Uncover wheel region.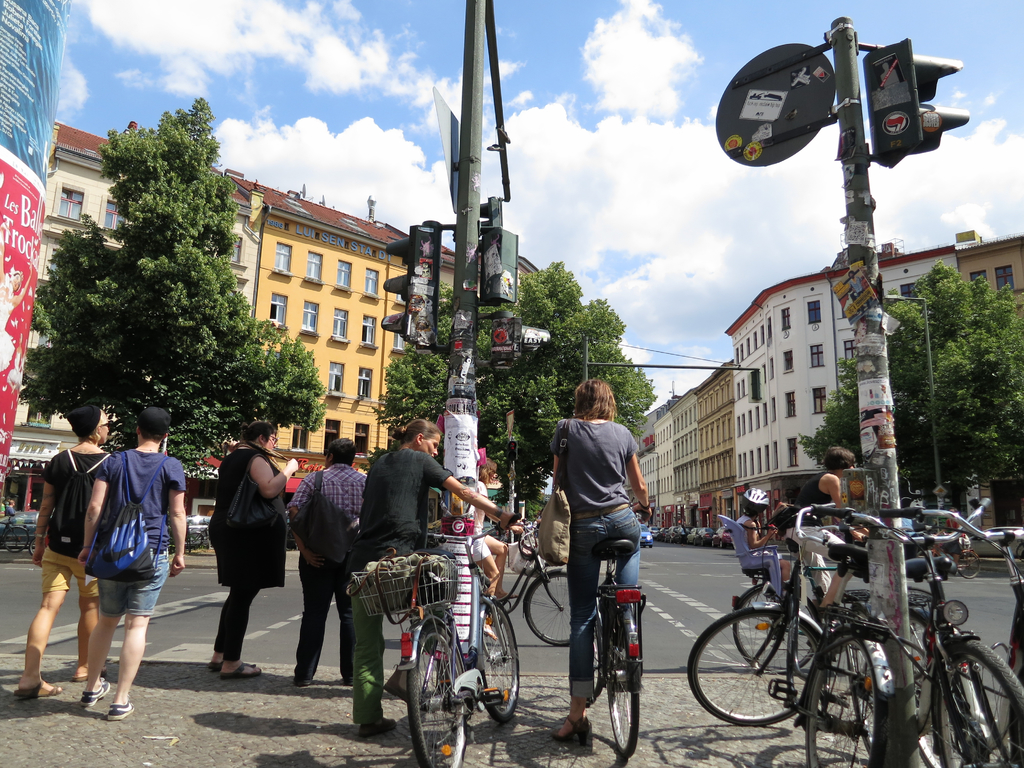
Uncovered: left=185, top=530, right=204, bottom=550.
